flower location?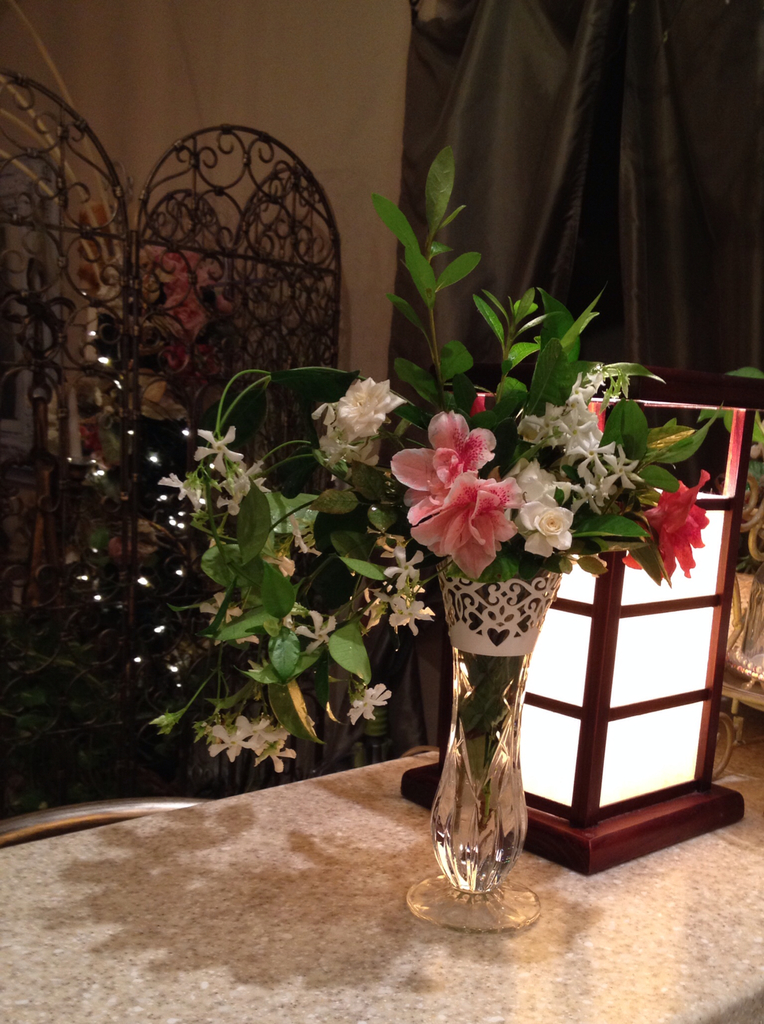
[211,719,309,774]
